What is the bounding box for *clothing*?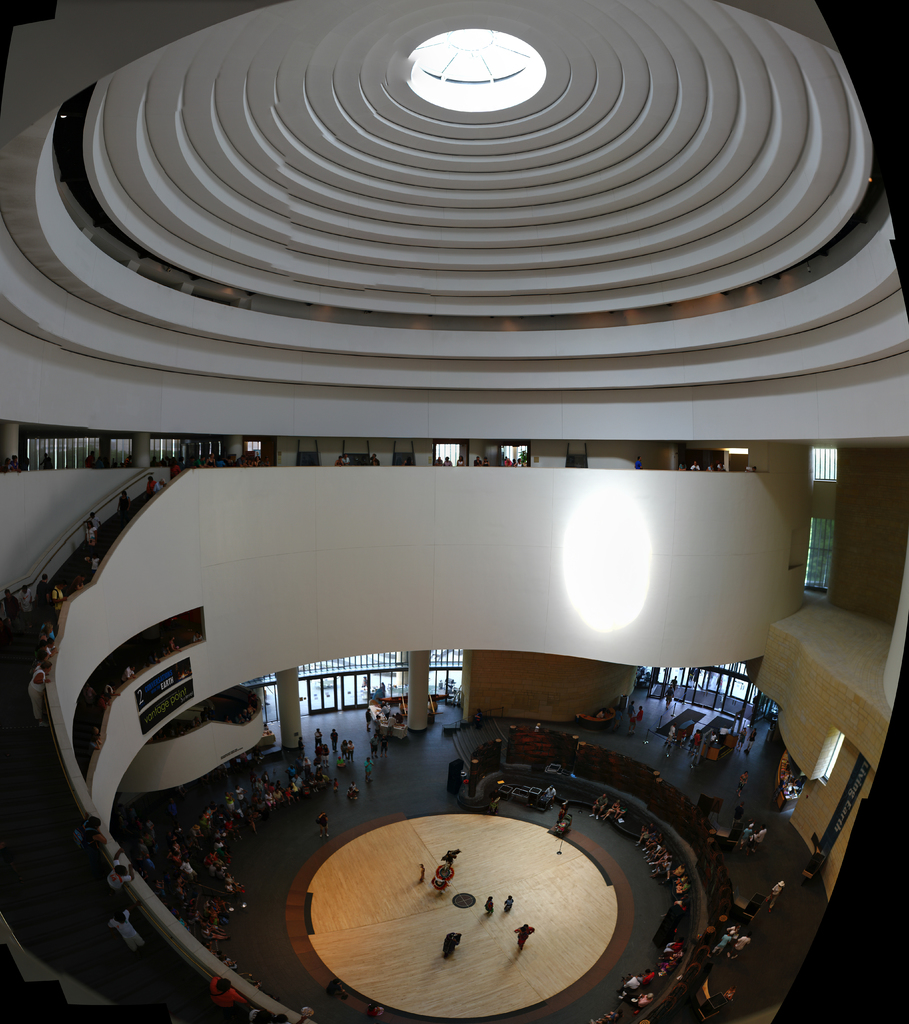
crop(77, 826, 106, 847).
